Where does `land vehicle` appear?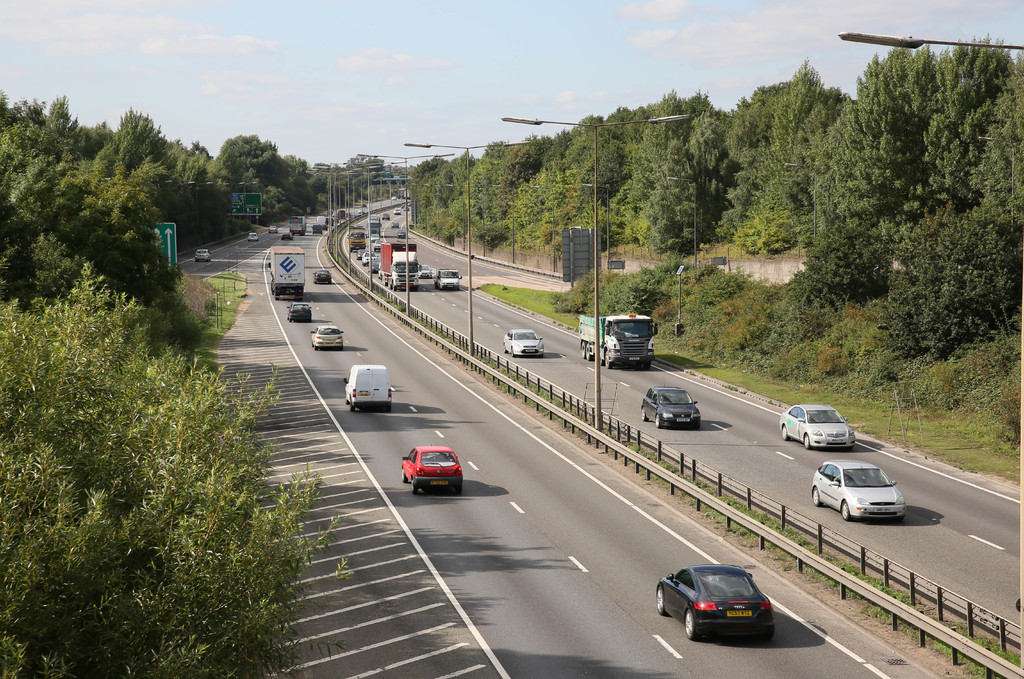
Appears at bbox(245, 230, 261, 242).
